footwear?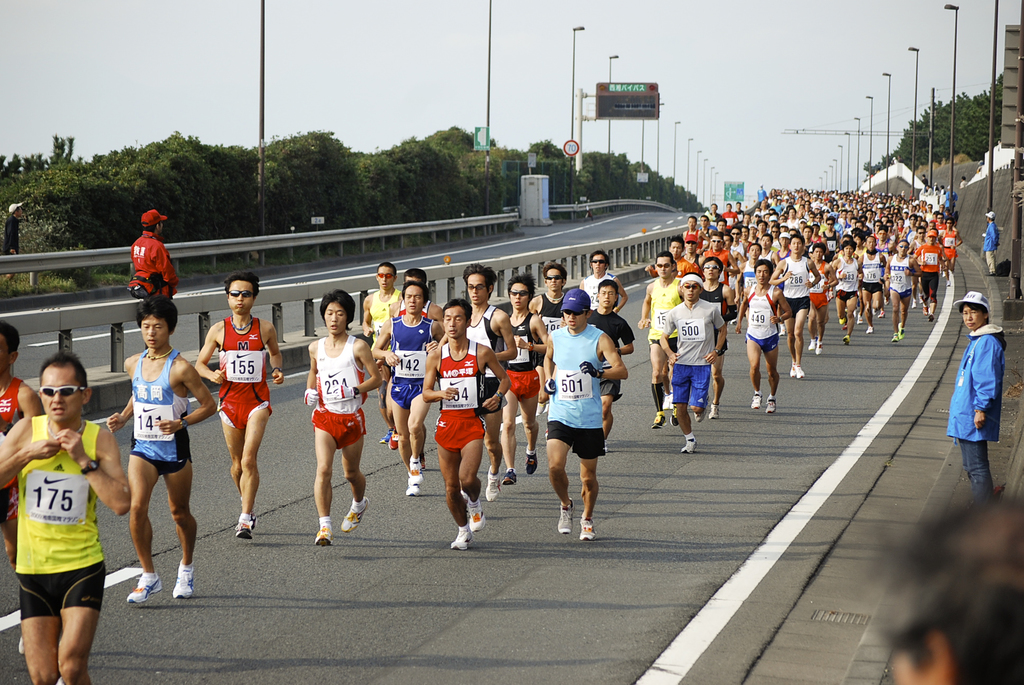
892 335 898 341
